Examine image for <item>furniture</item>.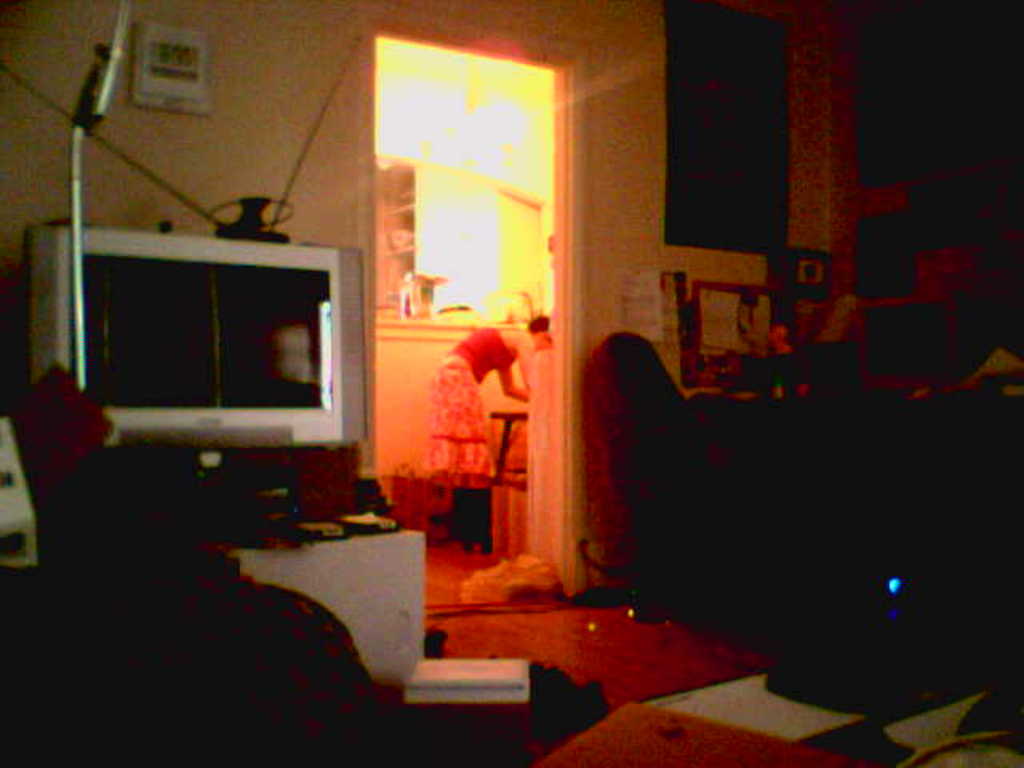
Examination result: bbox=(93, 448, 362, 533).
